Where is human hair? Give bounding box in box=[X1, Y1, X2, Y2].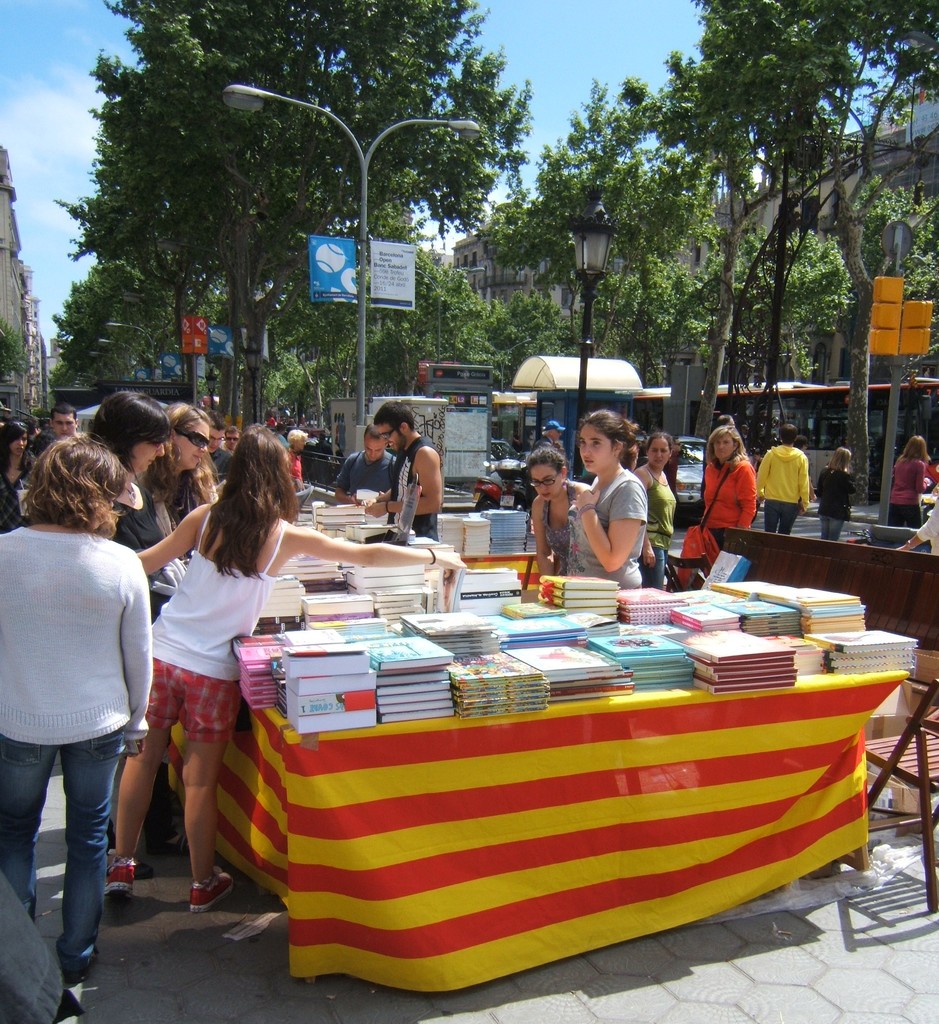
box=[0, 422, 40, 478].
